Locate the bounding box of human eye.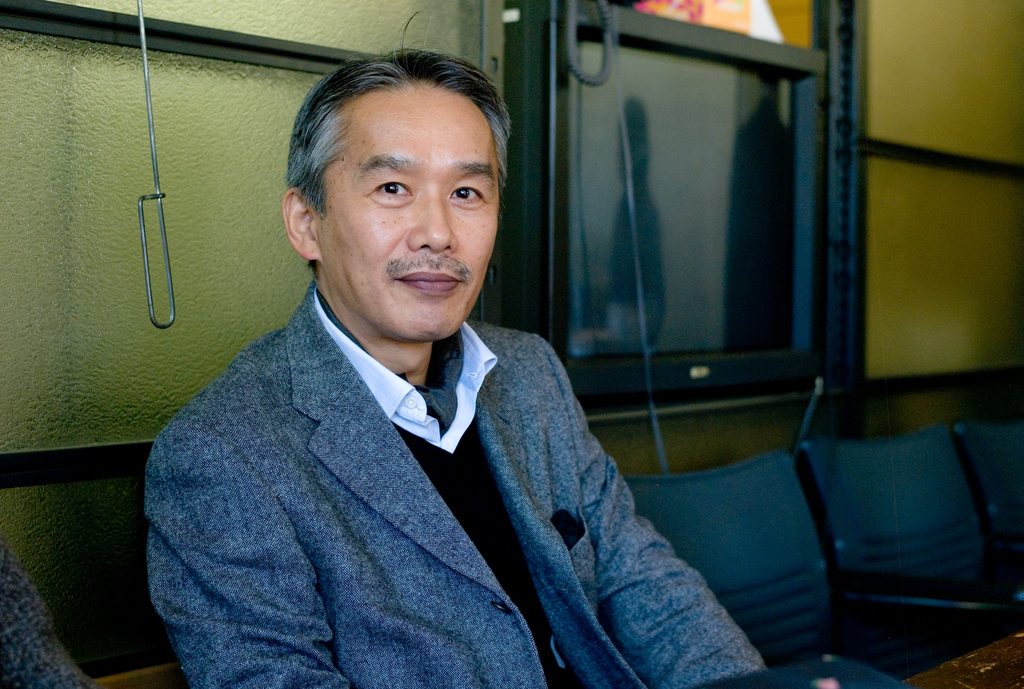
Bounding box: 444,176,484,210.
